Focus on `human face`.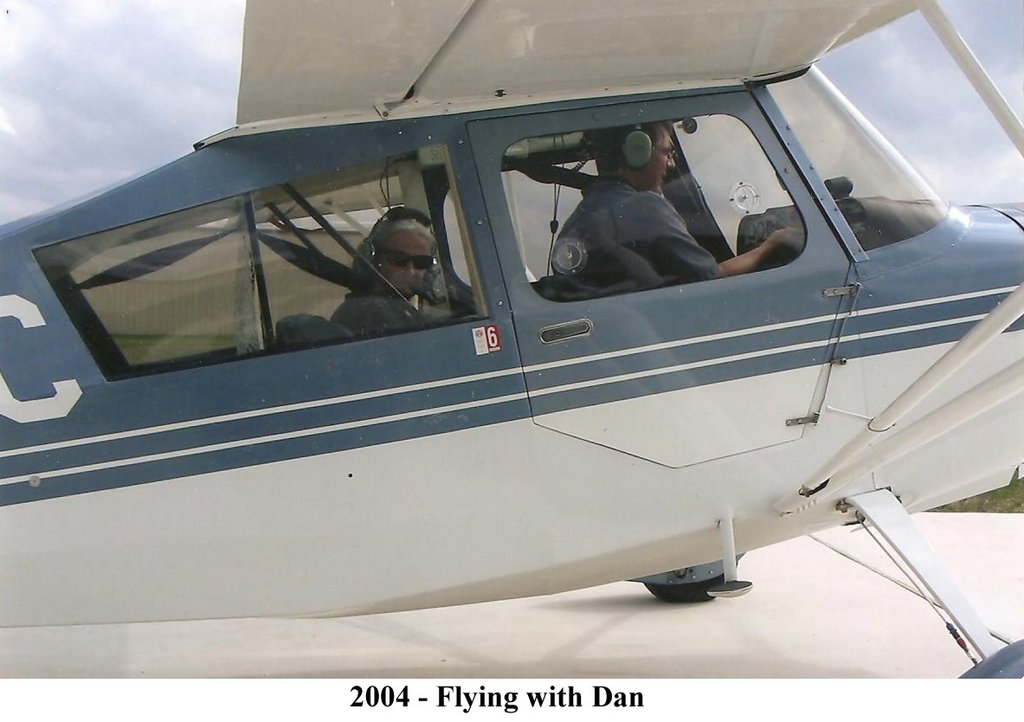
Focused at select_region(380, 228, 435, 299).
